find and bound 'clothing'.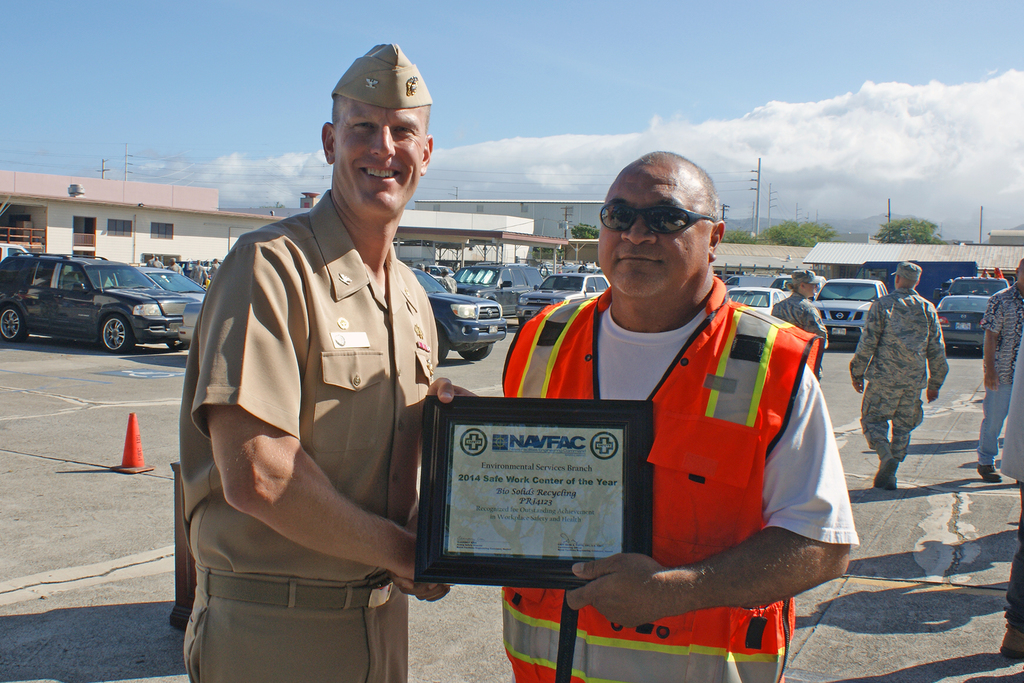
Bound: bbox(849, 289, 950, 466).
